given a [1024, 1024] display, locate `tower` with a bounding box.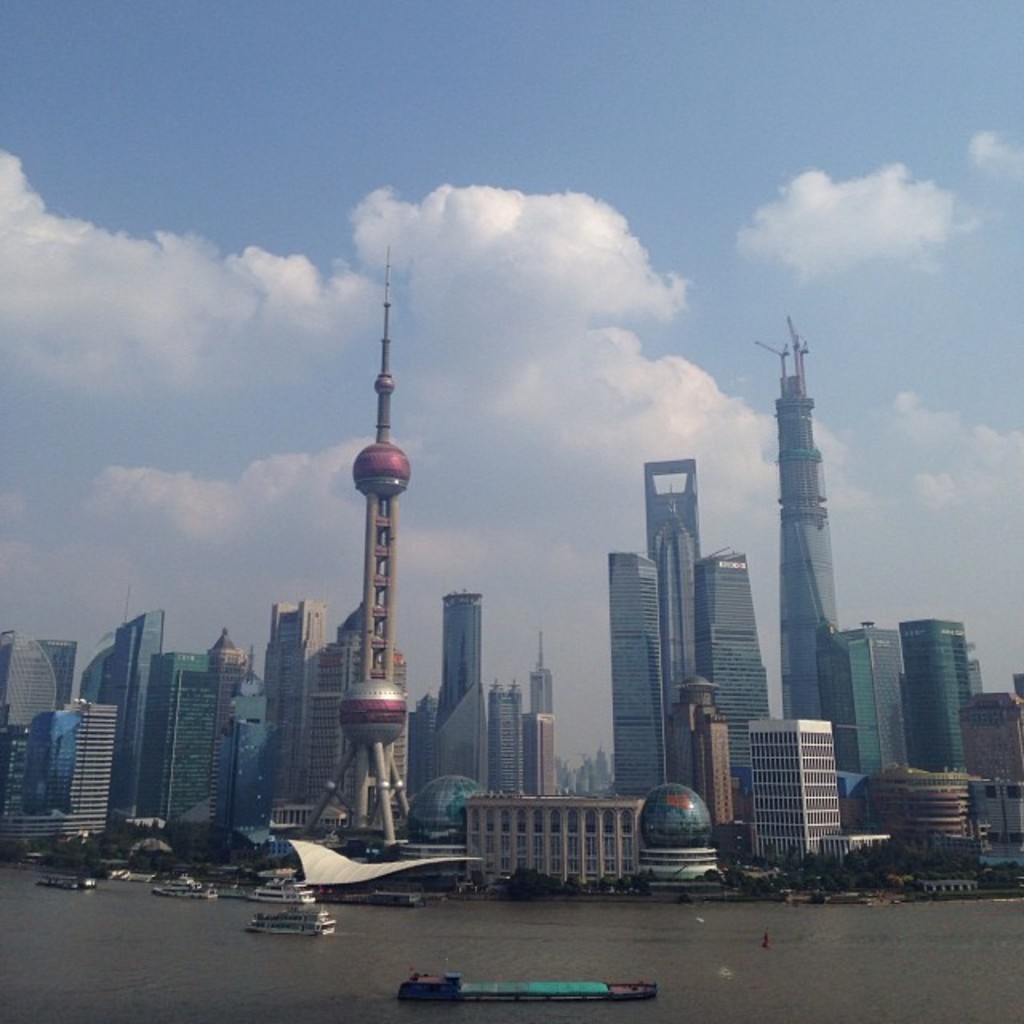
Located: [11, 622, 61, 749].
